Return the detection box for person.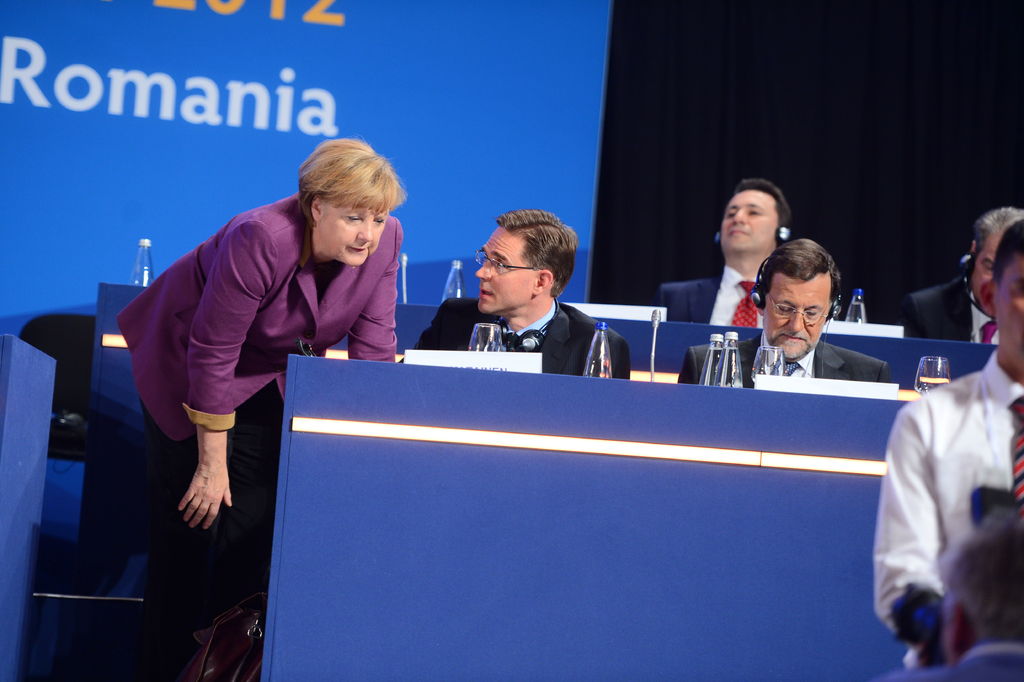
(left=126, top=141, right=394, bottom=588).
